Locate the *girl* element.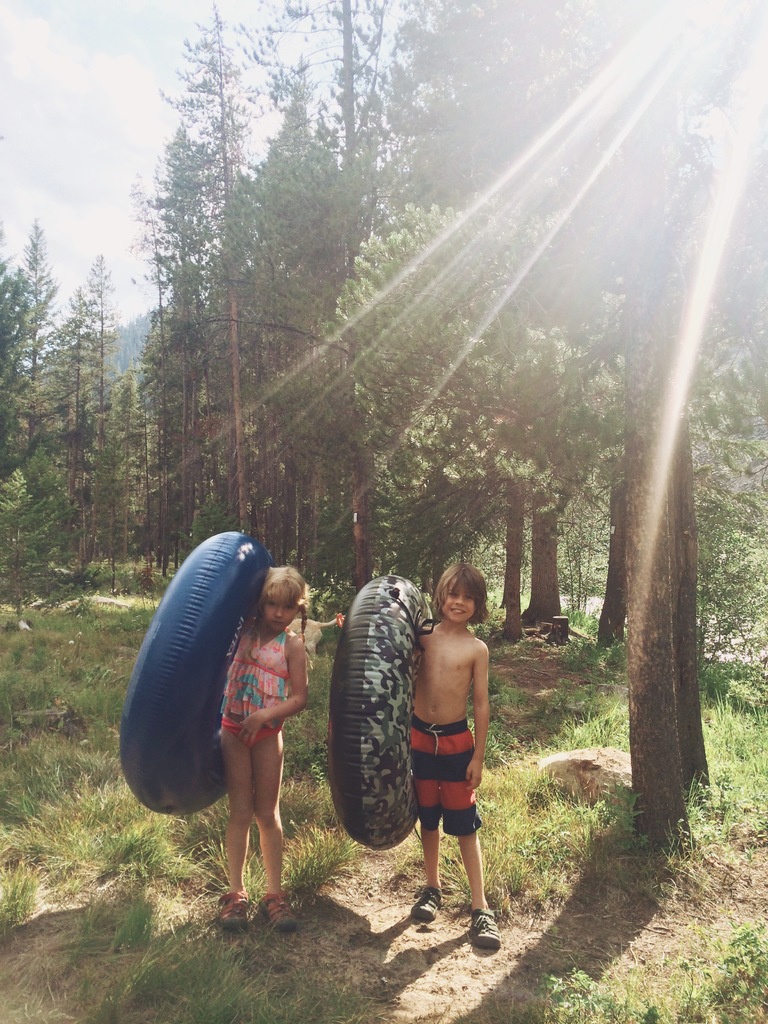
Element bbox: pyautogui.locateOnScreen(221, 563, 311, 934).
